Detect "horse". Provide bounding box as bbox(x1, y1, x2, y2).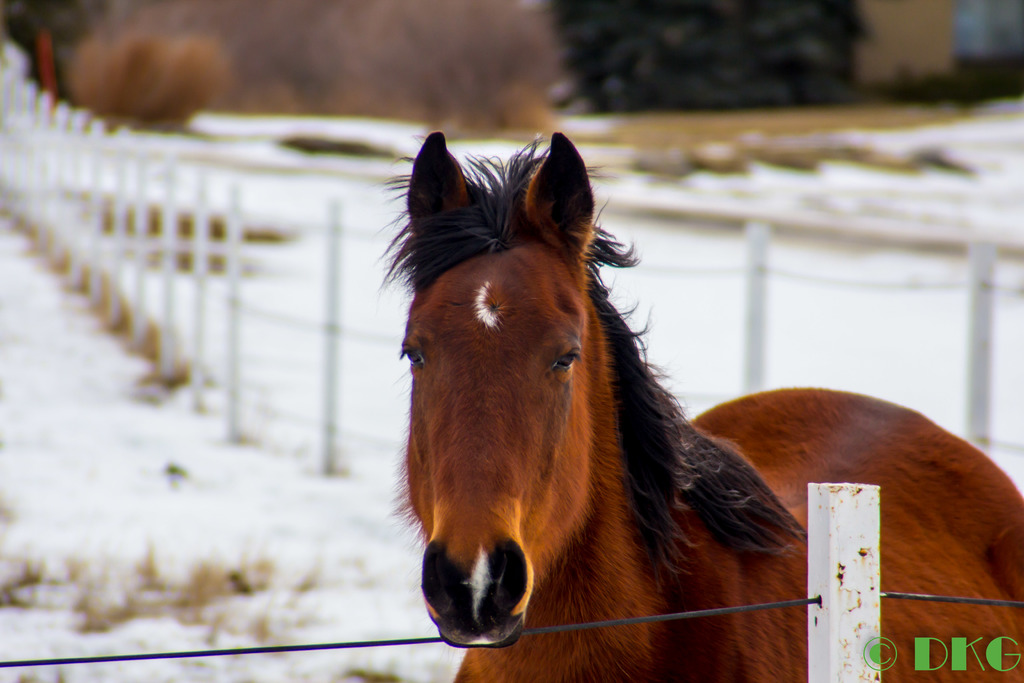
bbox(376, 131, 1023, 680).
